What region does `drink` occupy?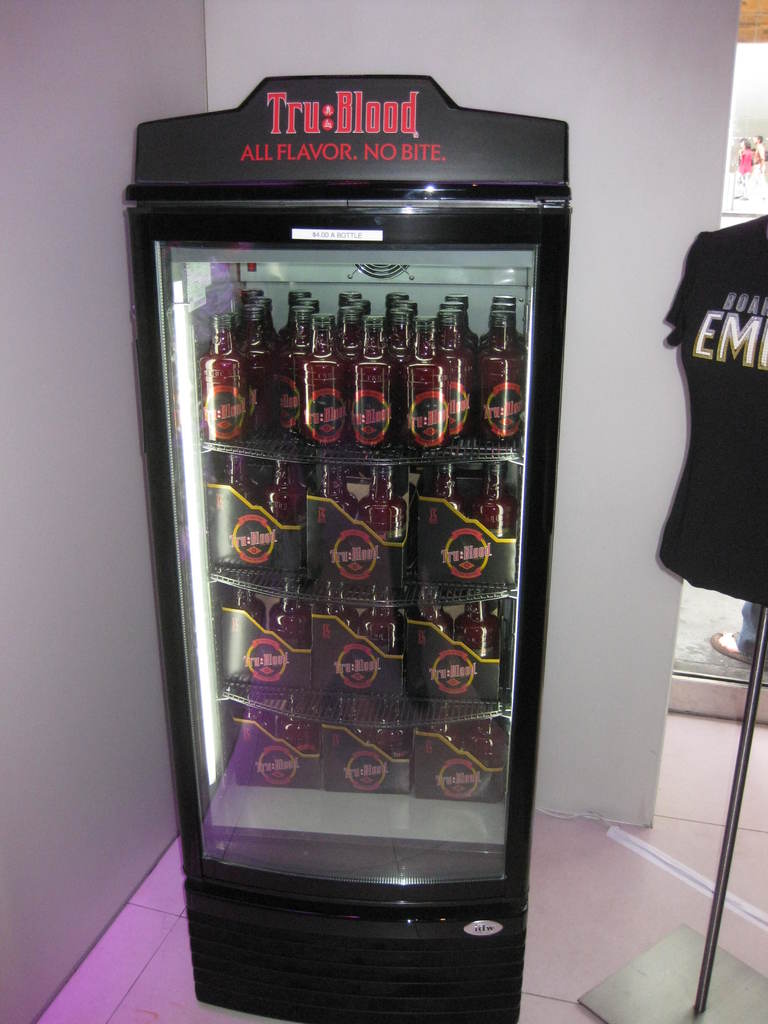
crop(468, 460, 518, 541).
